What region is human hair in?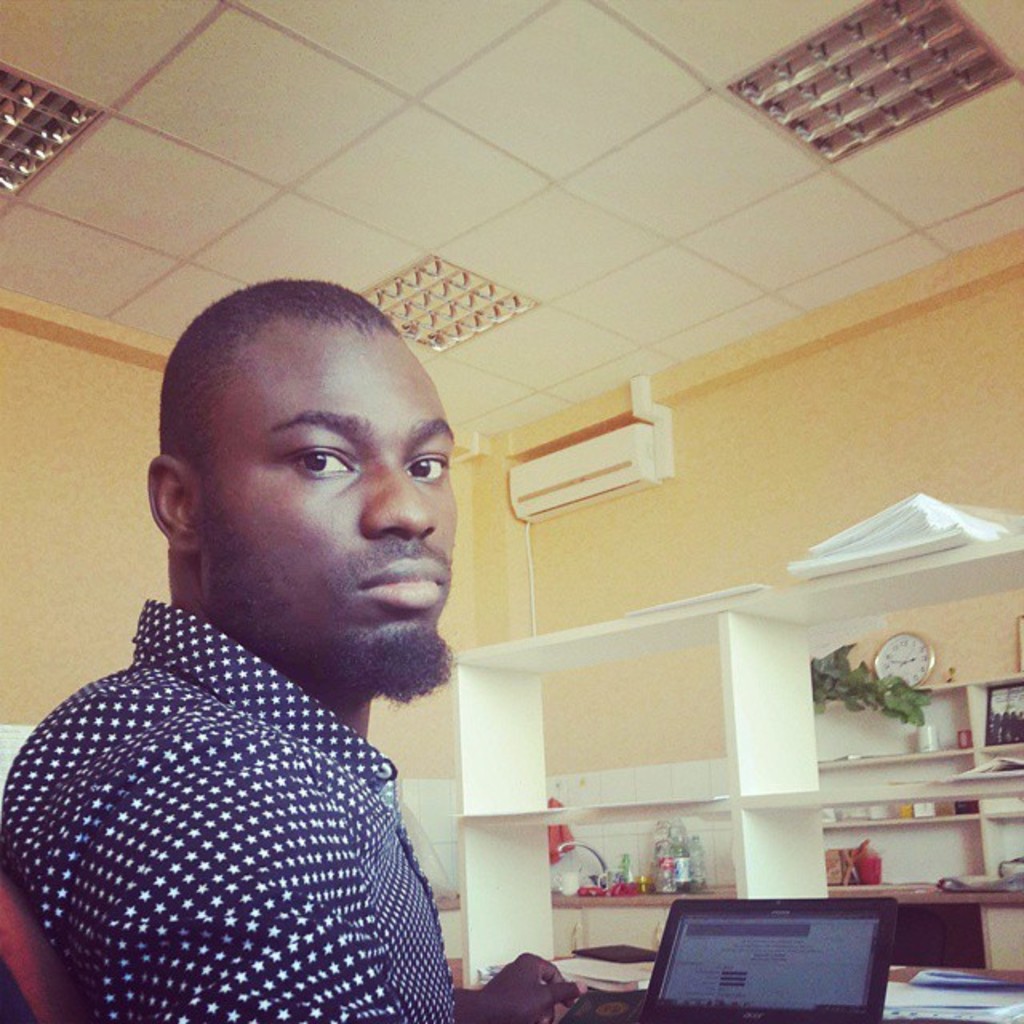
(155, 270, 406, 534).
